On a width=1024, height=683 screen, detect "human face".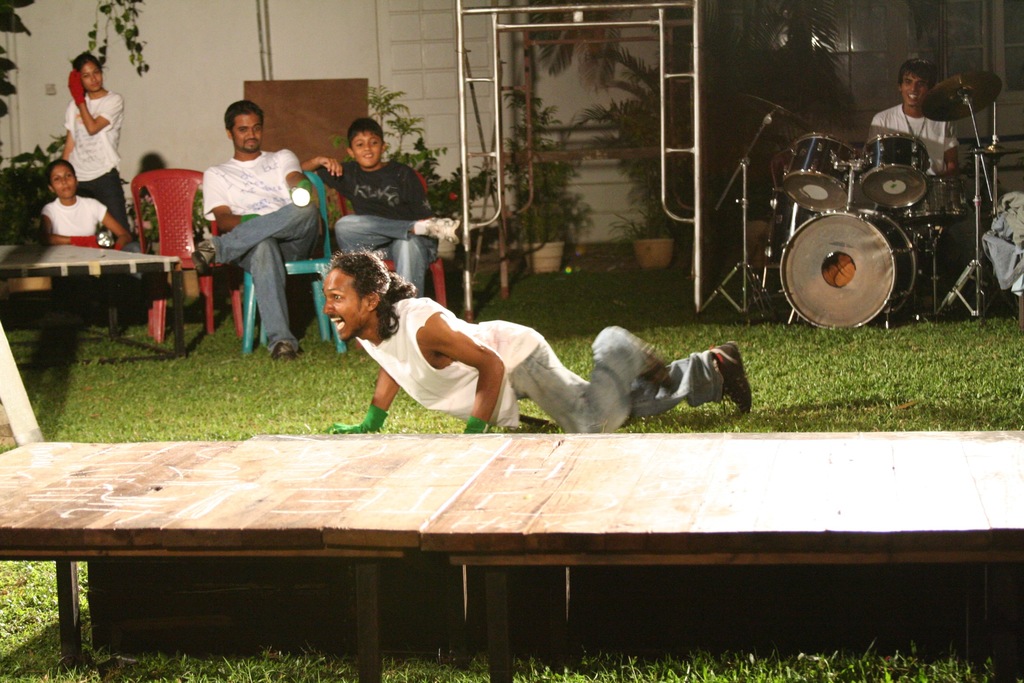
rect(350, 130, 385, 167).
